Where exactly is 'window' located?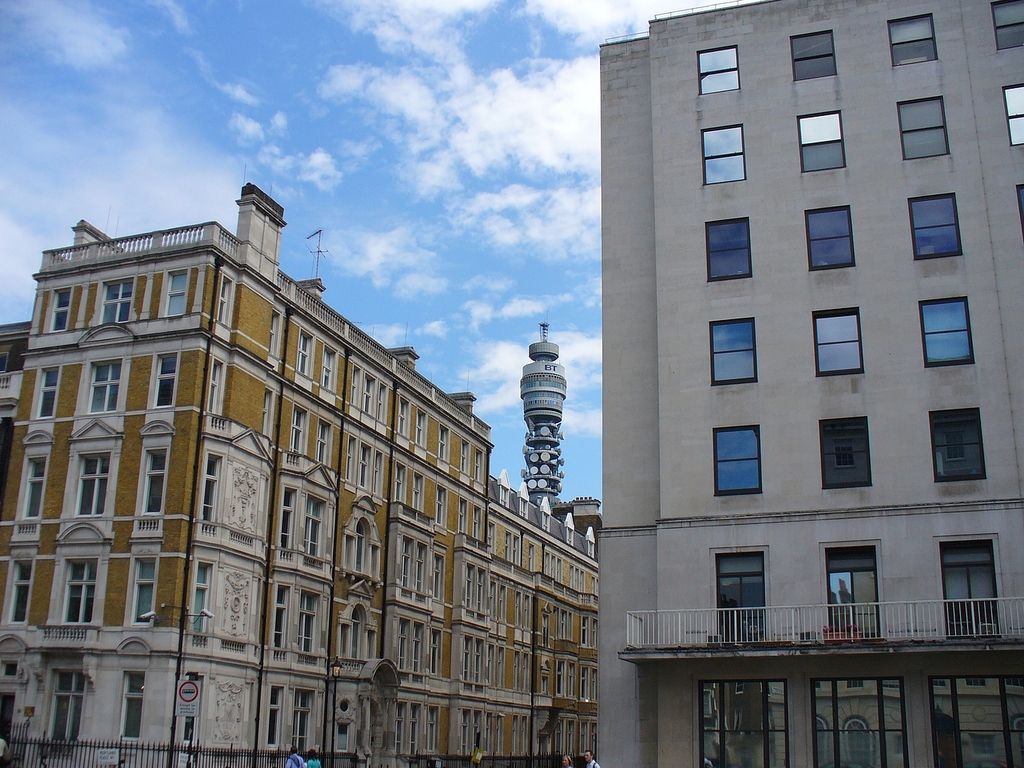
Its bounding box is box(710, 318, 762, 384).
